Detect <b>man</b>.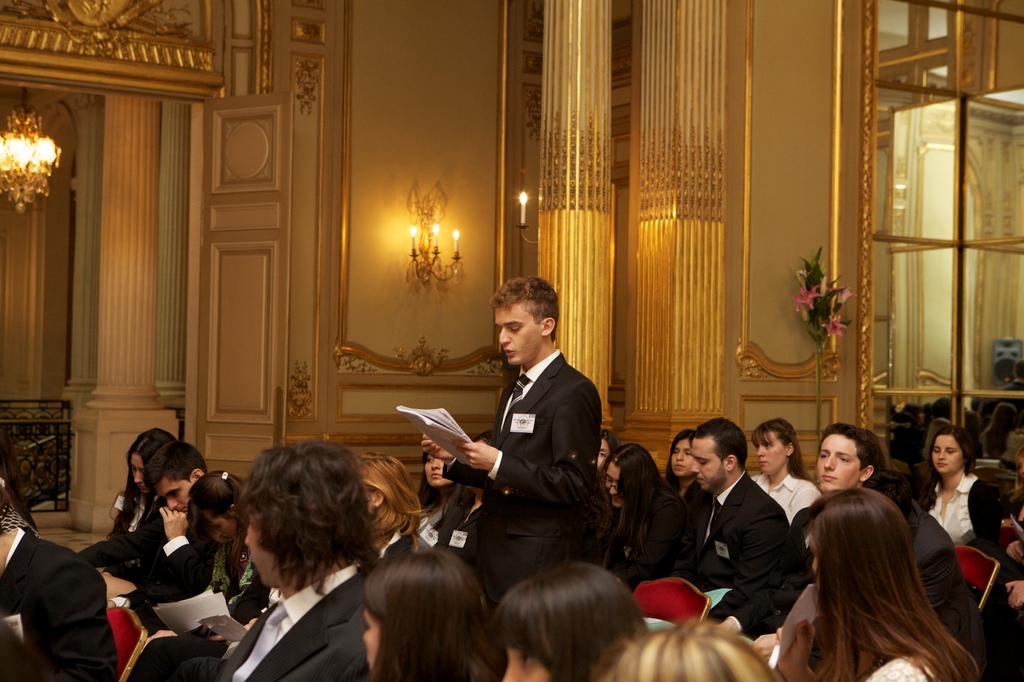
Detected at pyautogui.locateOnScreen(664, 416, 789, 624).
